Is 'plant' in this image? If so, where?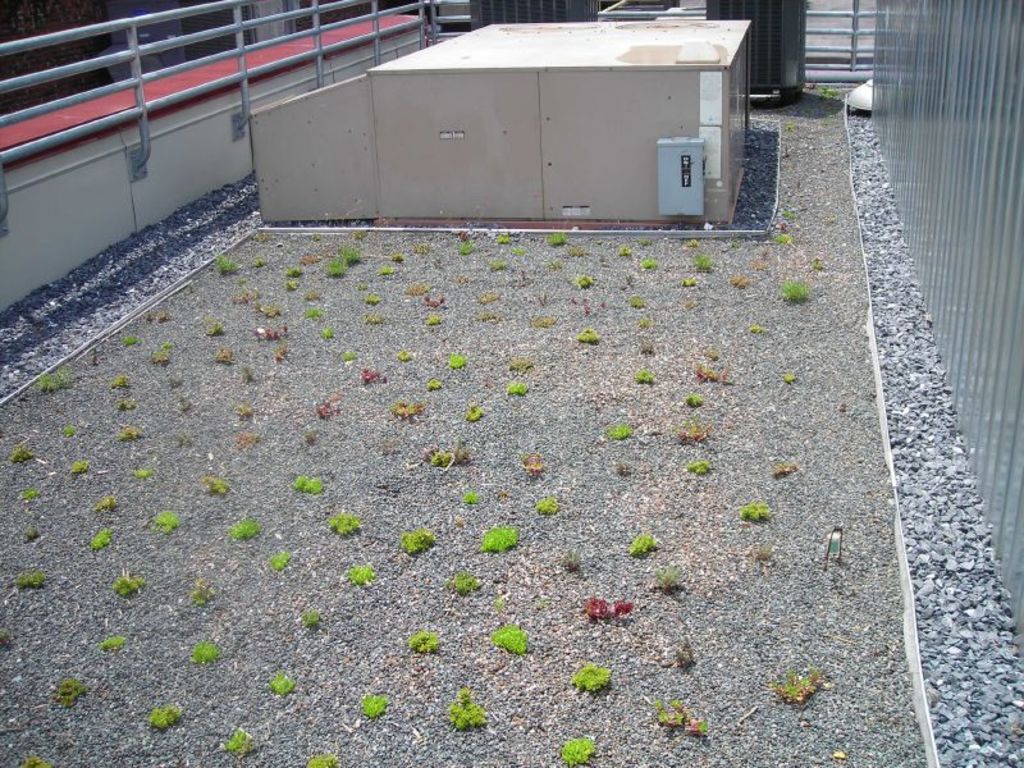
Yes, at box(60, 669, 92, 707).
